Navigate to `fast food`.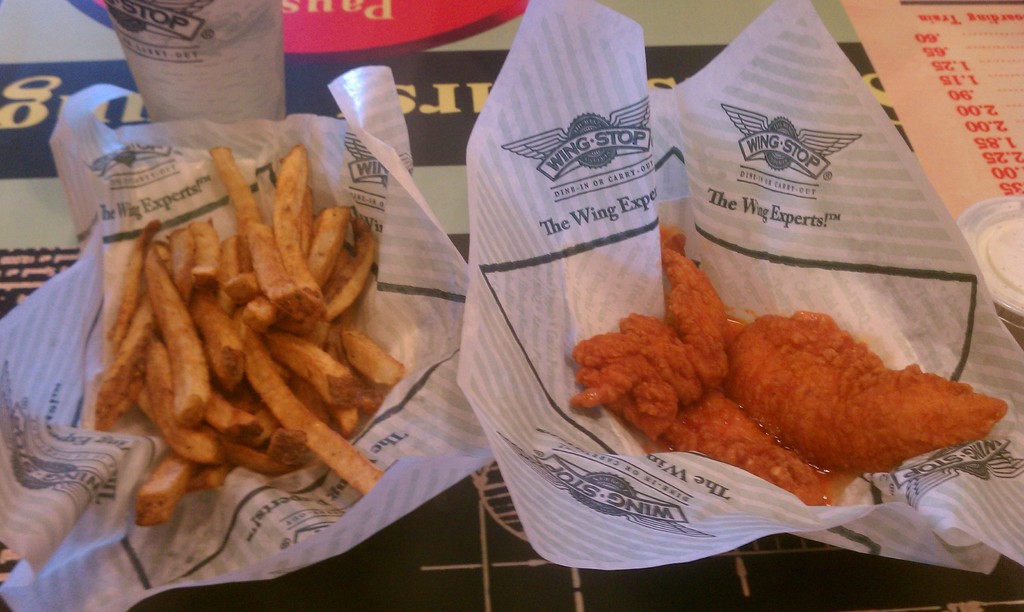
Navigation target: box=[200, 145, 262, 284].
